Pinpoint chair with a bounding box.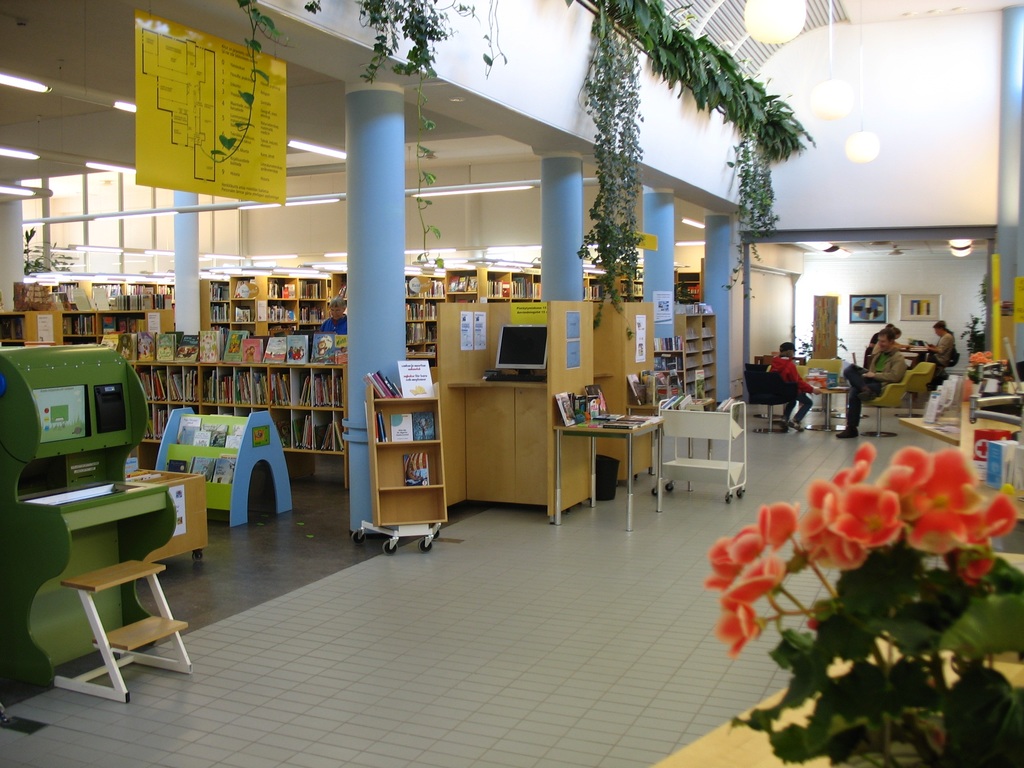
Rect(743, 370, 794, 433).
